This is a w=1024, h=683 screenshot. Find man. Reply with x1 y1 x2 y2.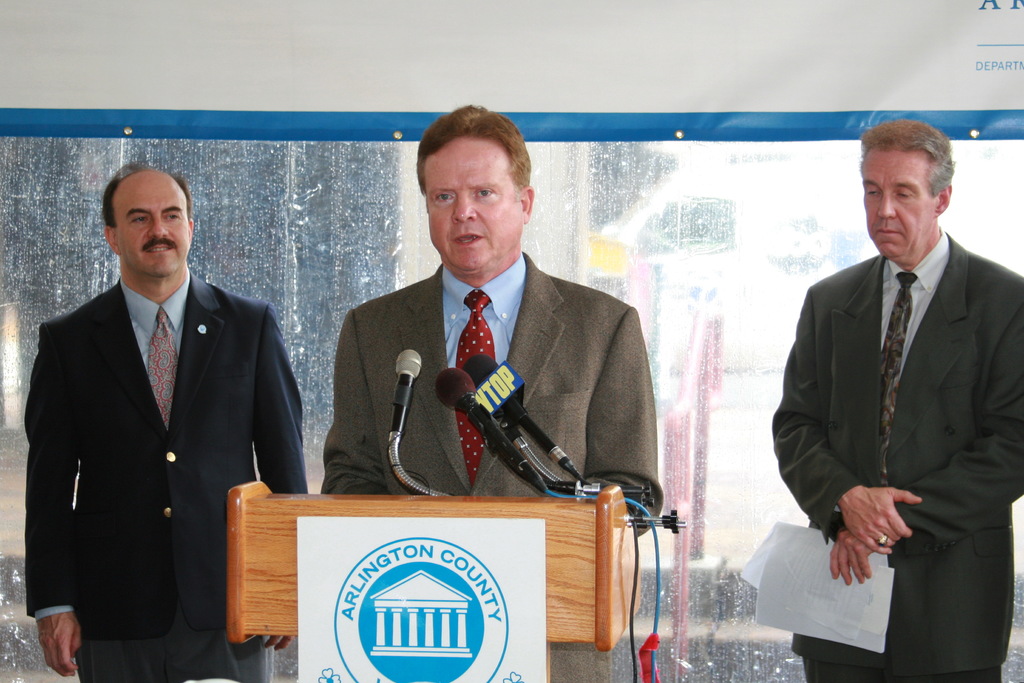
772 120 1023 682.
